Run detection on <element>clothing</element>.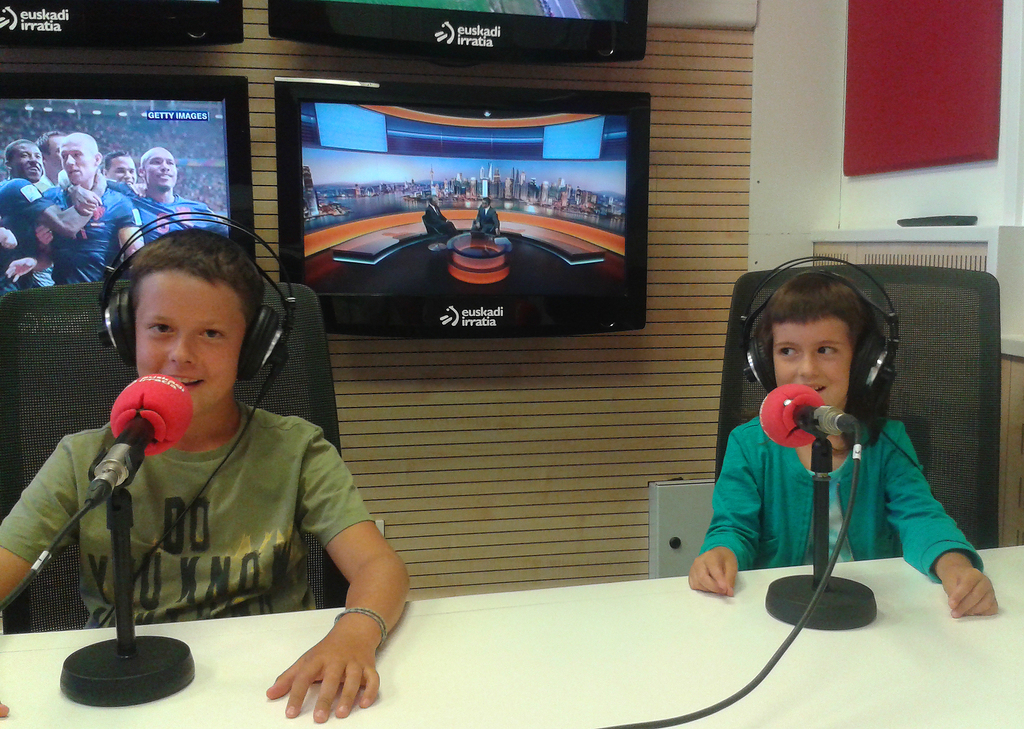
Result: 0 181 67 297.
